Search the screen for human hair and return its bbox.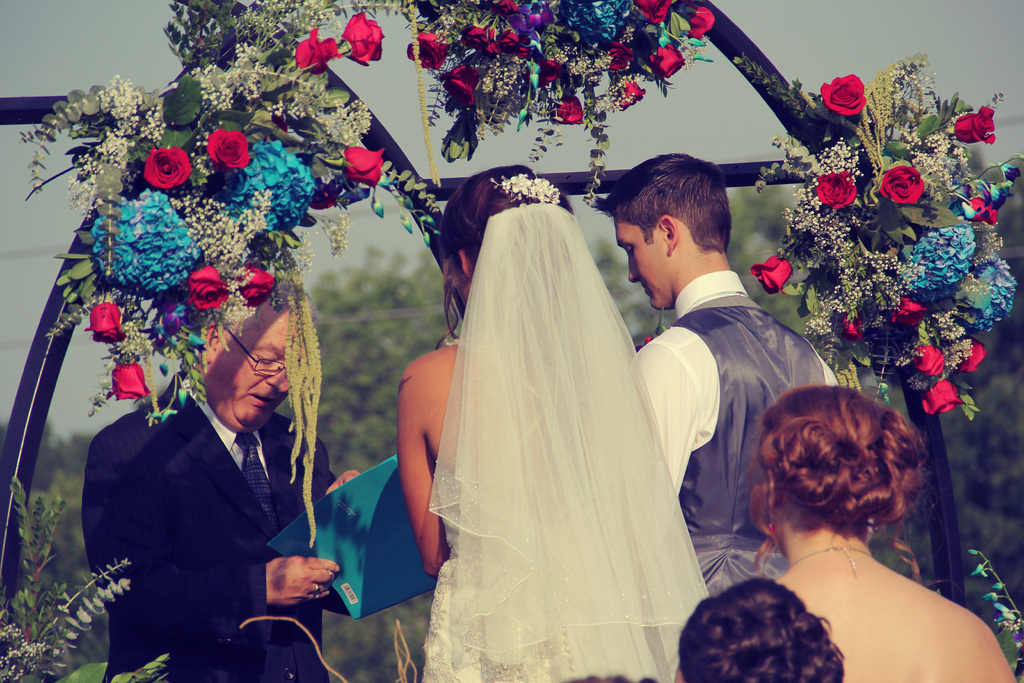
Found: left=591, top=152, right=731, bottom=256.
